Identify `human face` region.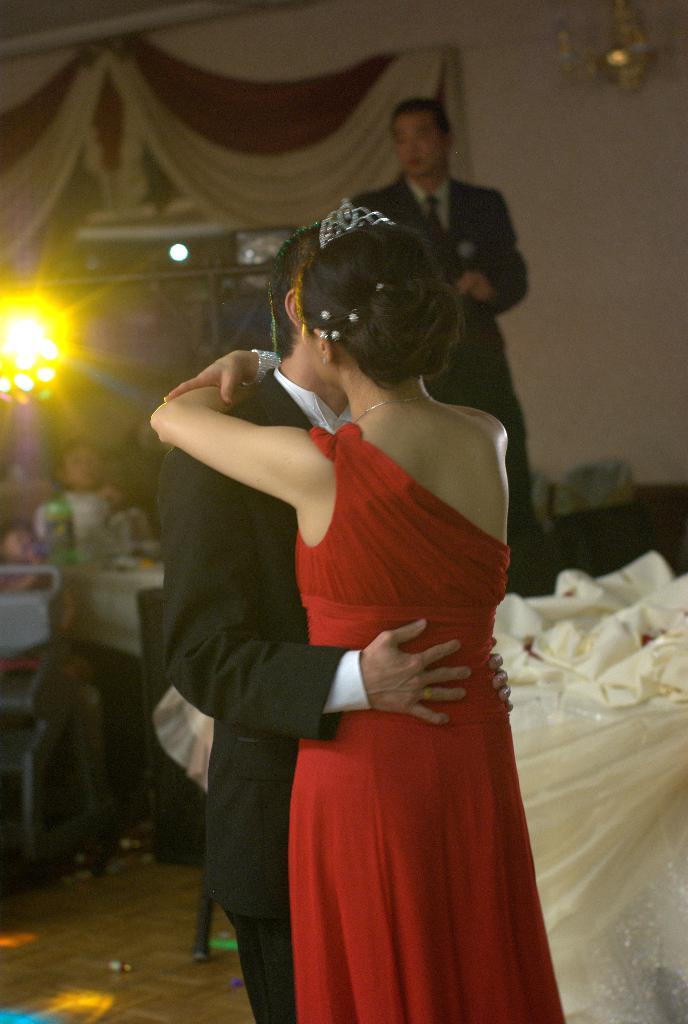
Region: bbox=[67, 447, 98, 481].
